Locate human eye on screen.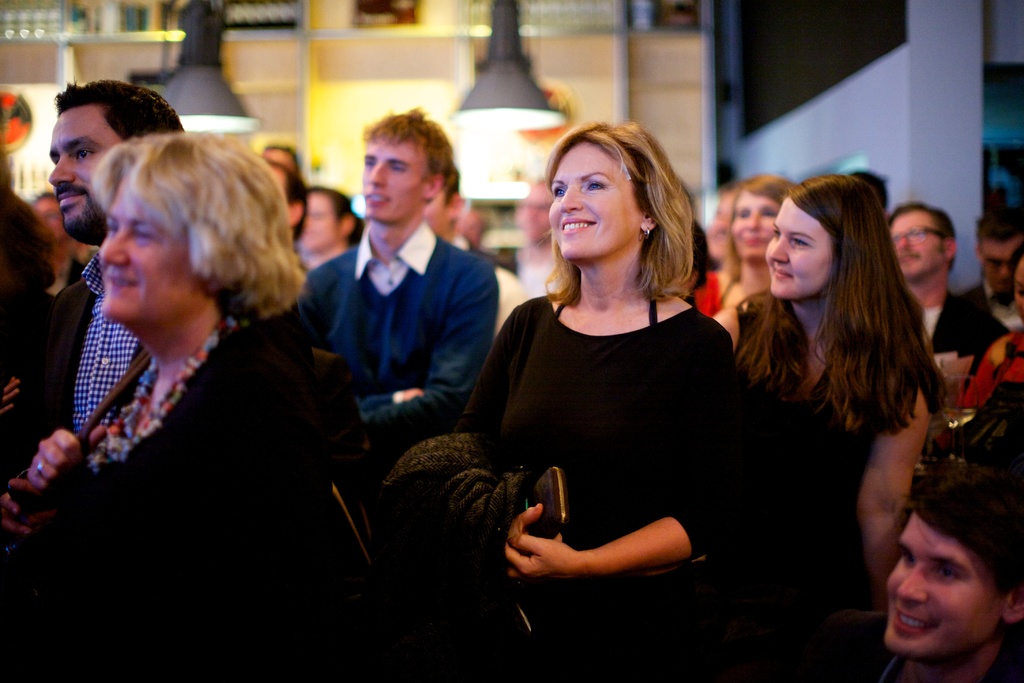
On screen at region(551, 183, 564, 199).
